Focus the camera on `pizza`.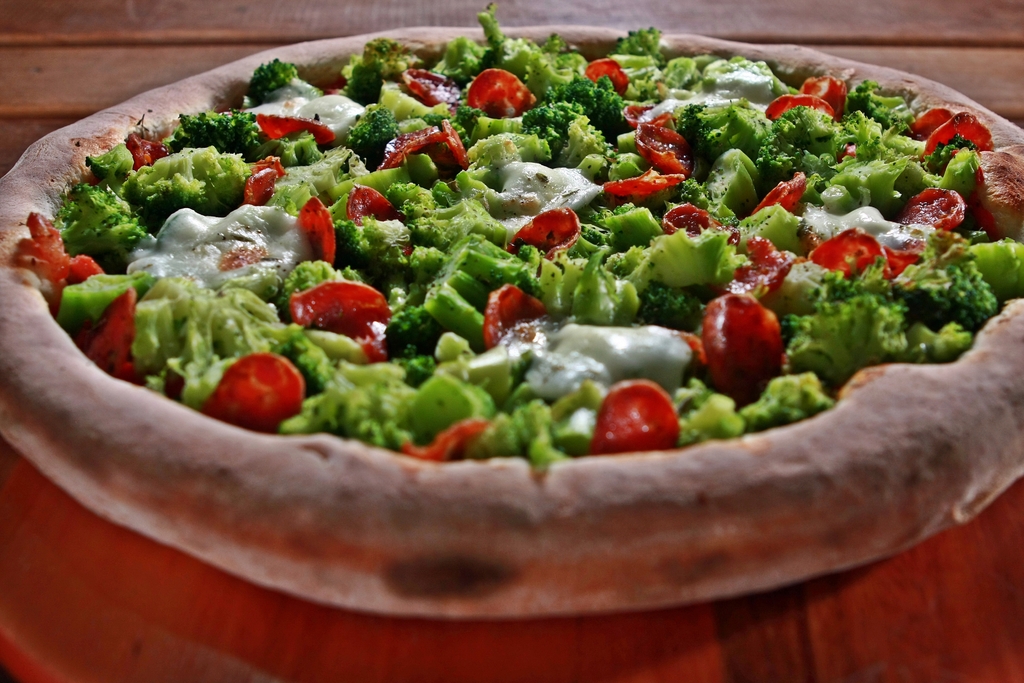
Focus region: (0, 1, 1023, 658).
